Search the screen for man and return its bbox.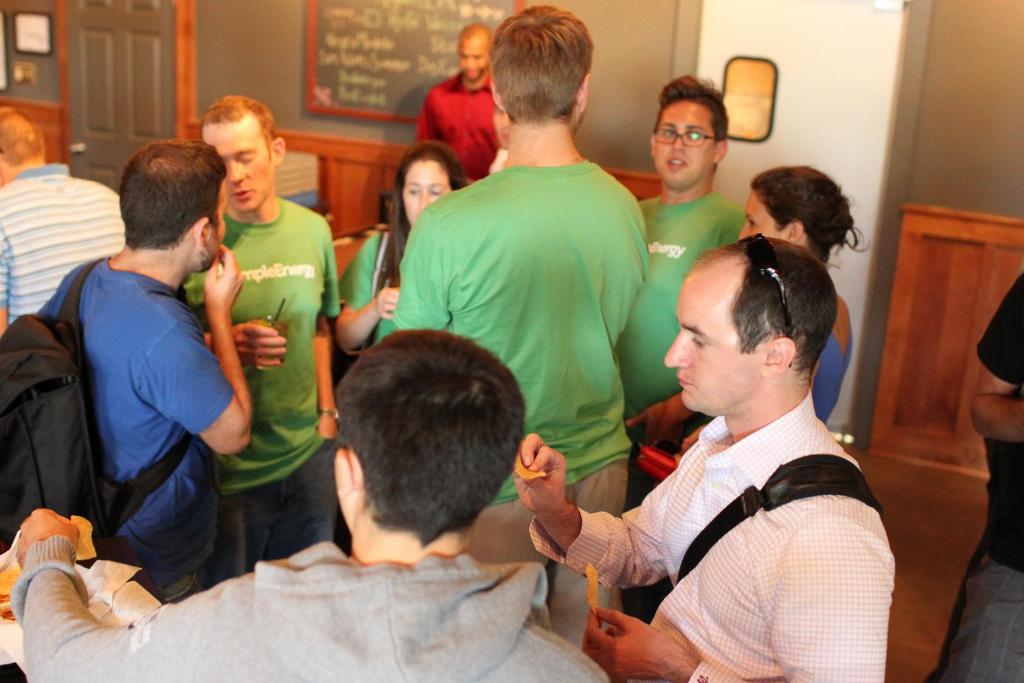
Found: x1=184, y1=93, x2=339, y2=586.
